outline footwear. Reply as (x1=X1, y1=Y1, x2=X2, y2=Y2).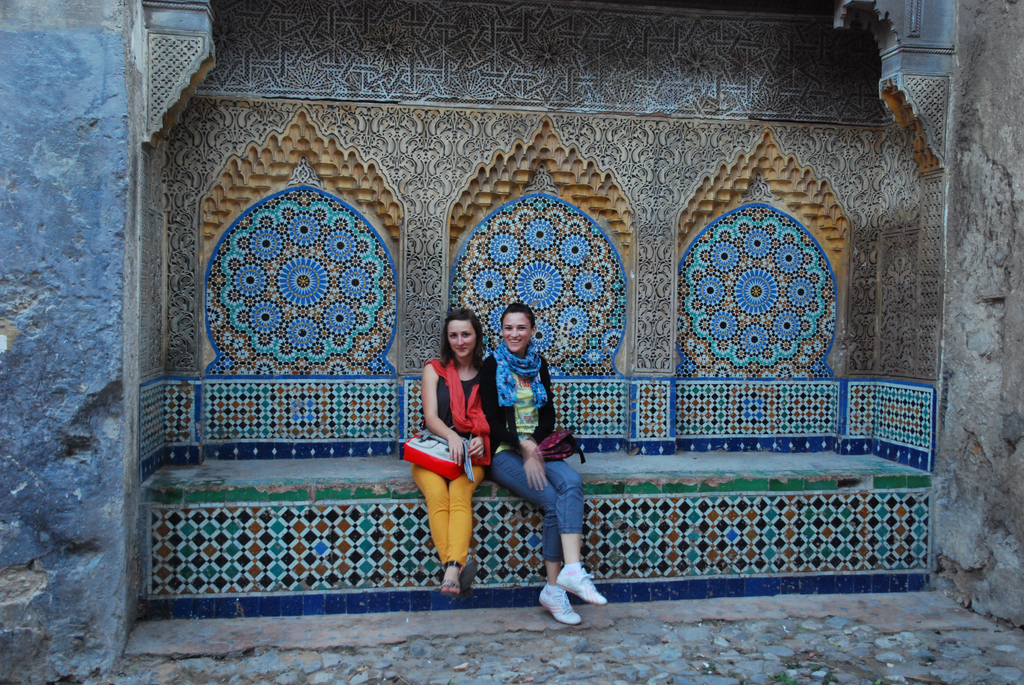
(x1=559, y1=564, x2=609, y2=608).
